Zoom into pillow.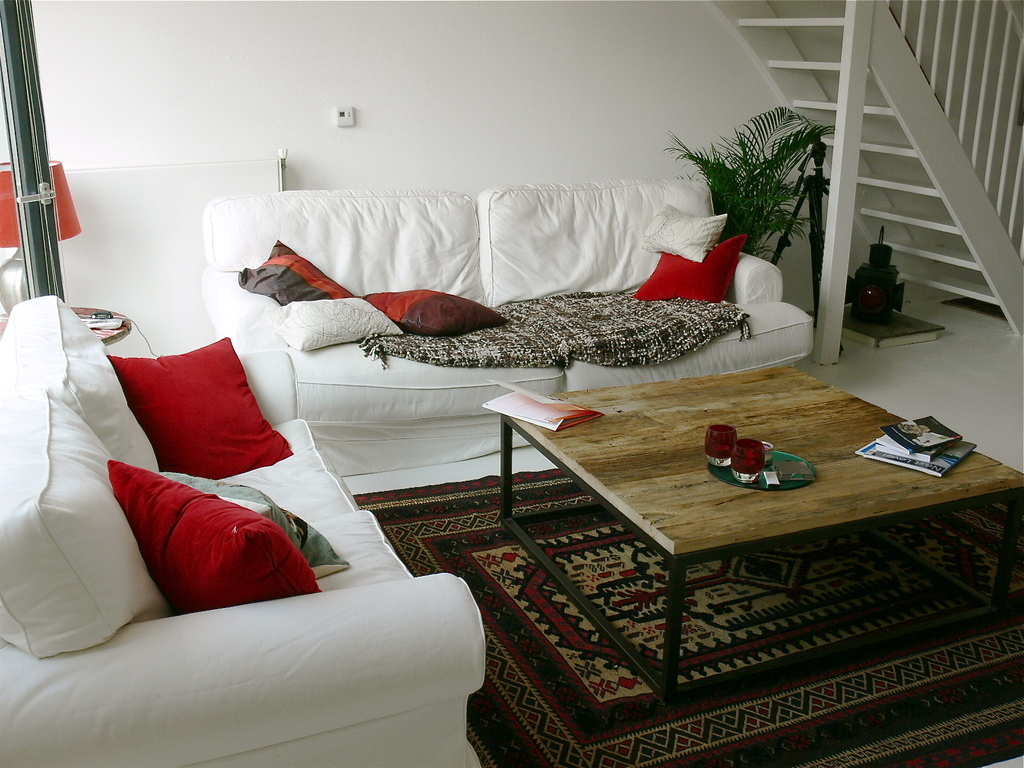
Zoom target: [x1=236, y1=241, x2=355, y2=303].
